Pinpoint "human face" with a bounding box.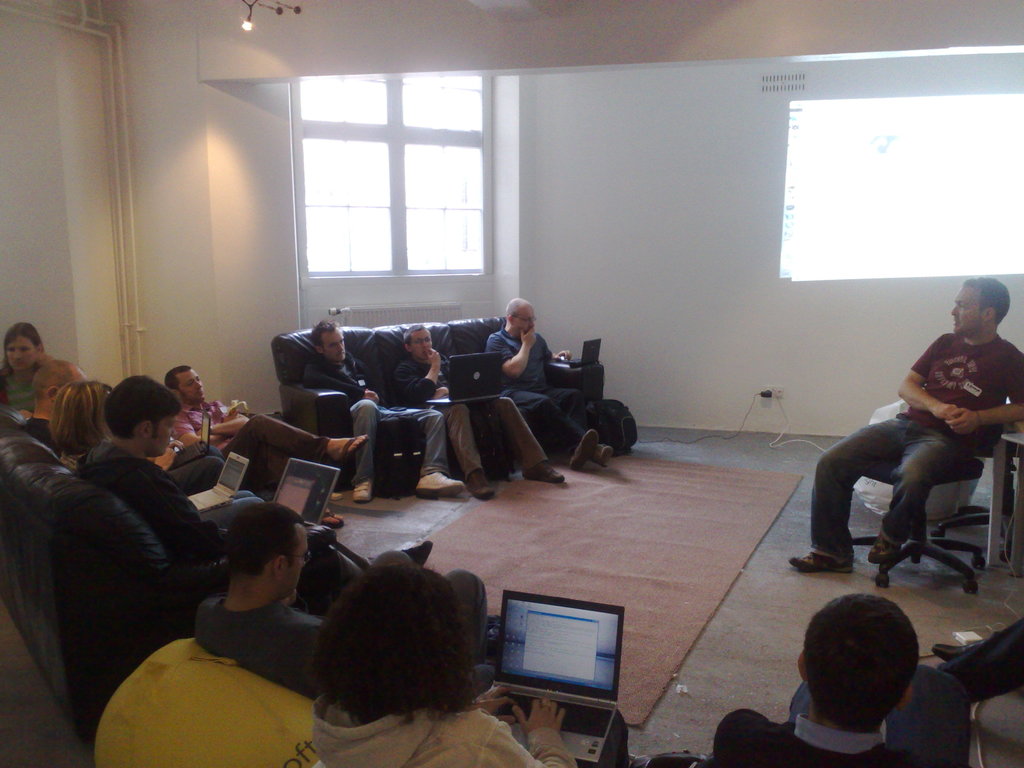
locate(410, 328, 435, 357).
